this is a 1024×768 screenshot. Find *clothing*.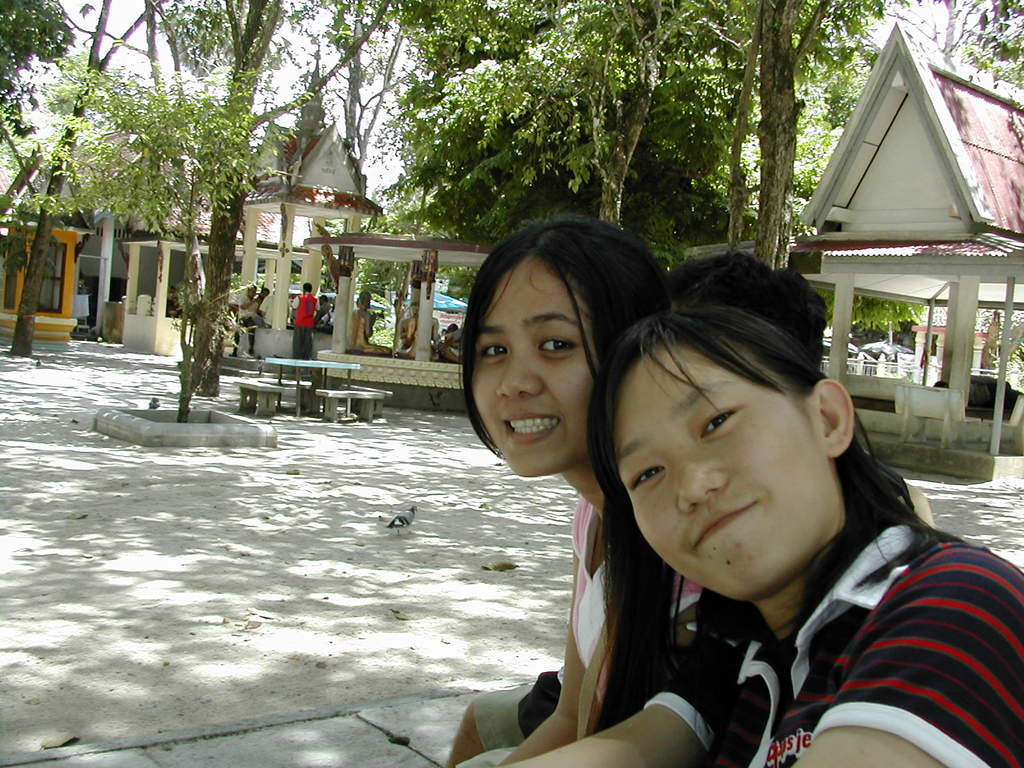
Bounding box: box(291, 291, 321, 327).
